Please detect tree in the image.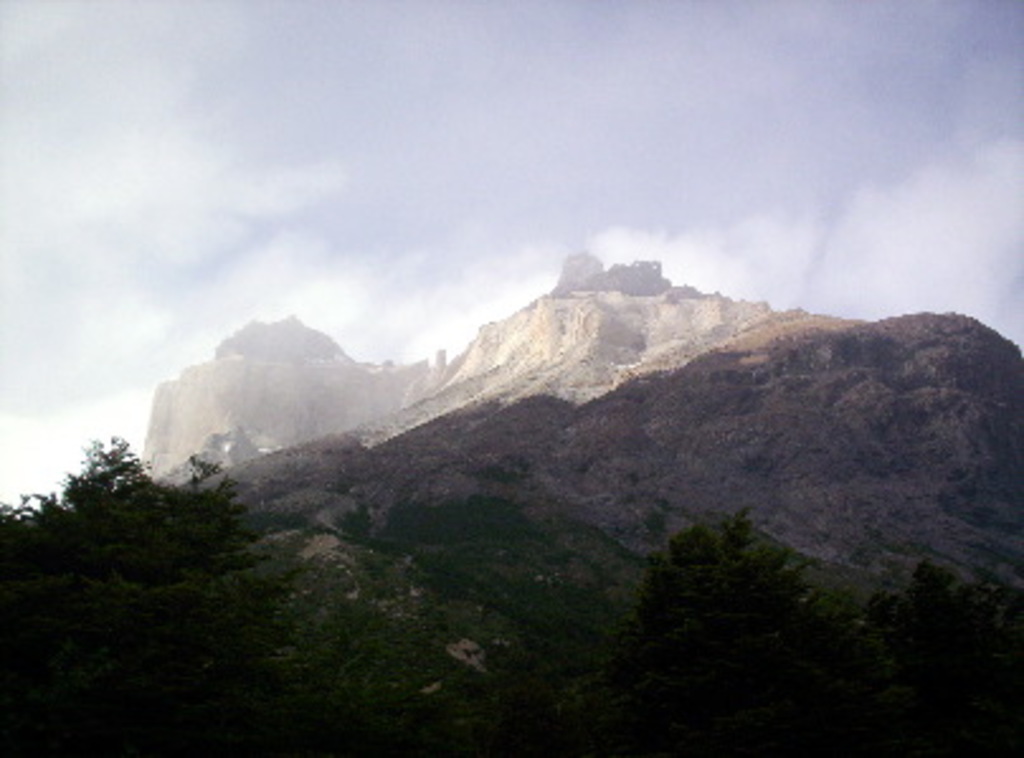
bbox=[578, 515, 887, 755].
